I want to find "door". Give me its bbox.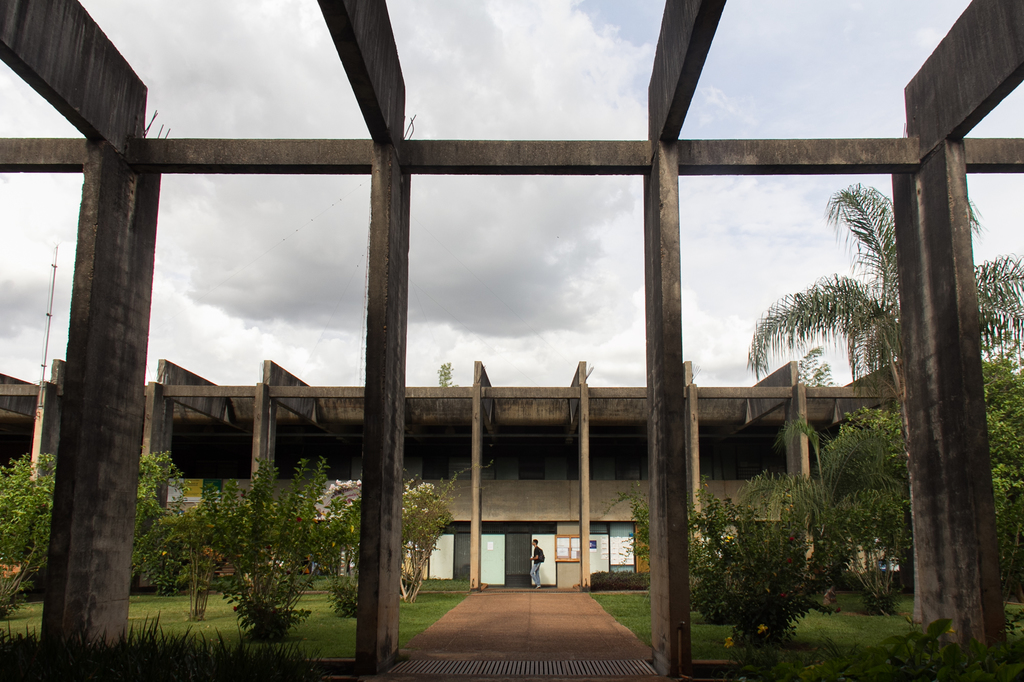
select_region(479, 532, 506, 584).
